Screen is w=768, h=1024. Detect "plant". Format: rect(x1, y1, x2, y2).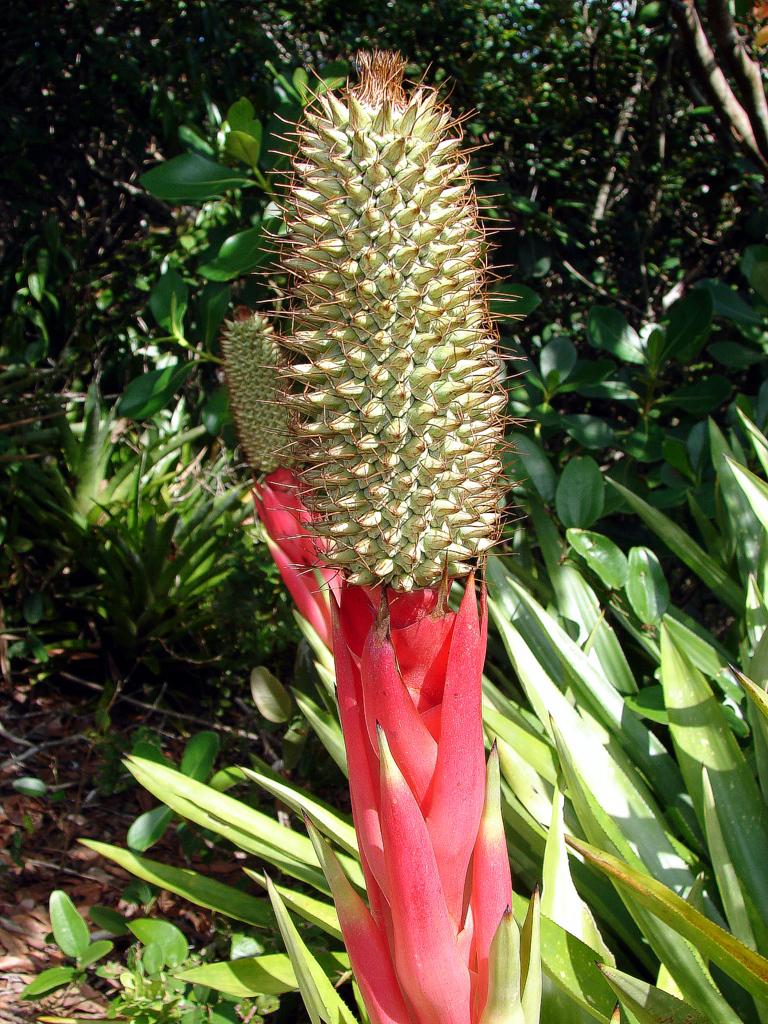
rect(138, 72, 576, 477).
